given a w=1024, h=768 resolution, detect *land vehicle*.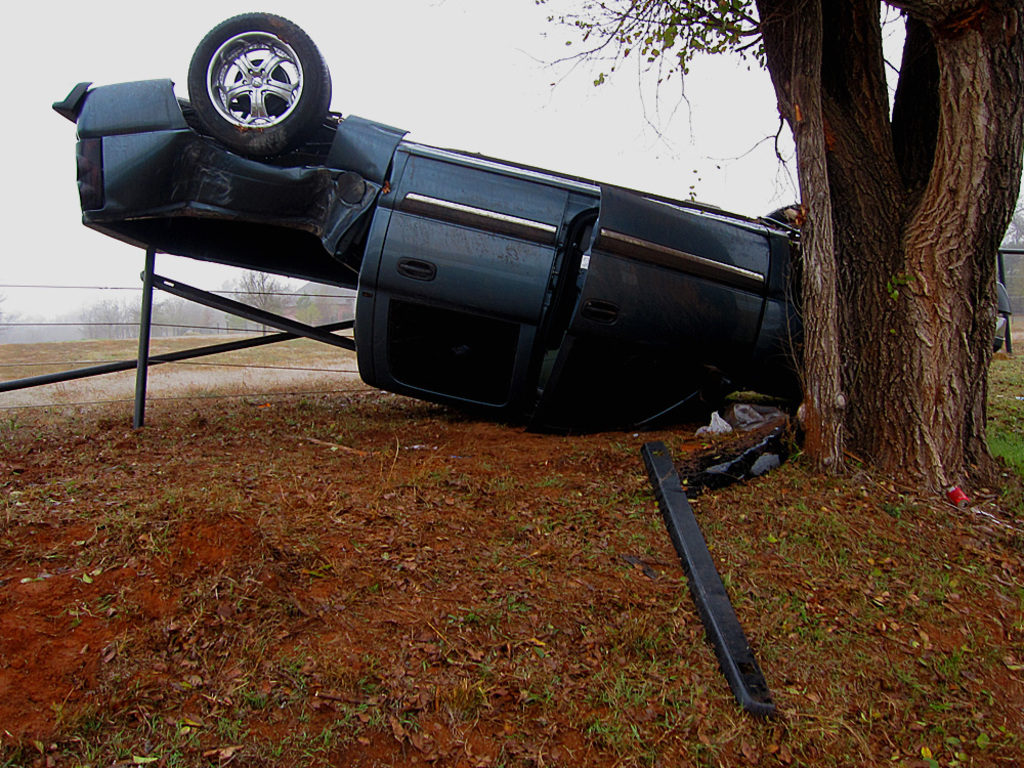
pyautogui.locateOnScreen(25, 58, 834, 441).
